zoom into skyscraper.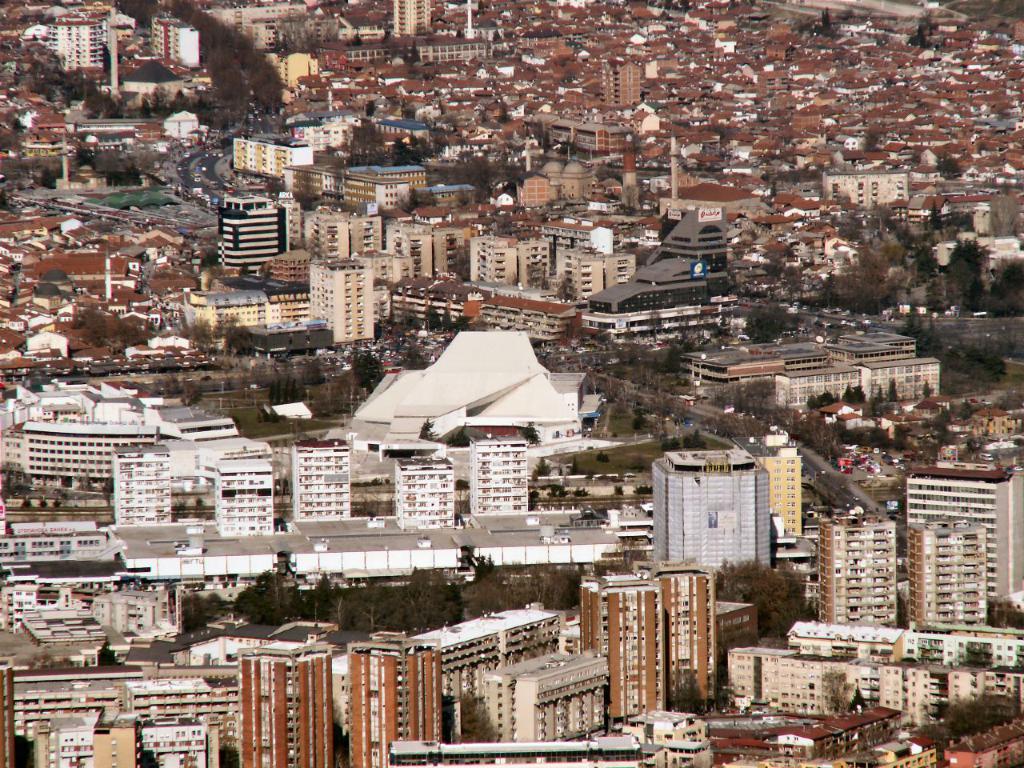
Zoom target: bbox=(42, 14, 111, 76).
